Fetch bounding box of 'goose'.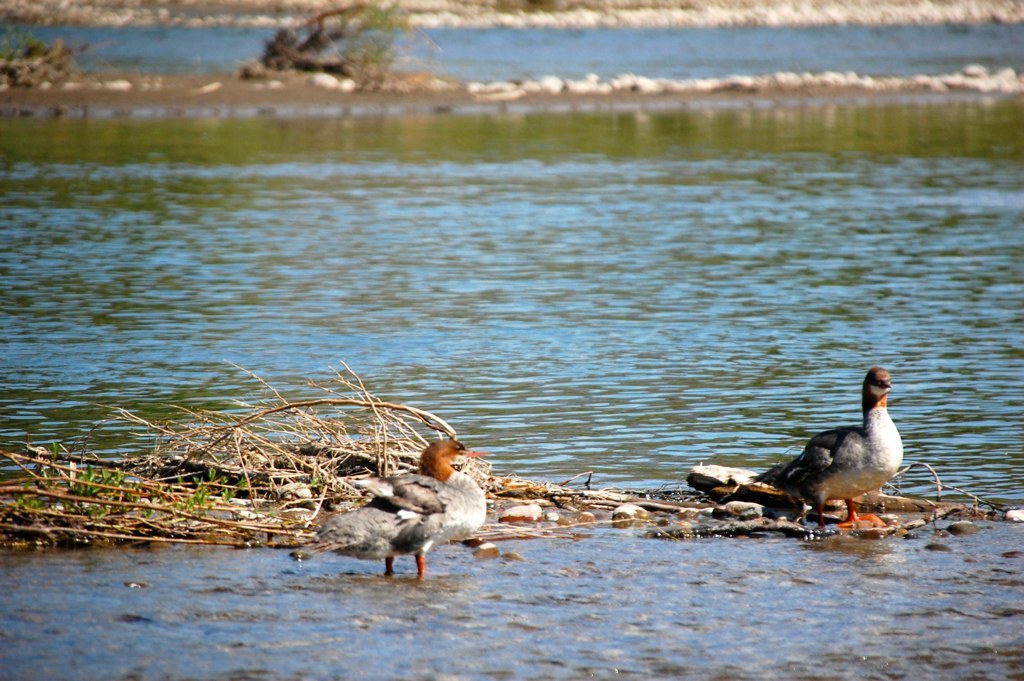
Bbox: left=299, top=438, right=511, bottom=584.
